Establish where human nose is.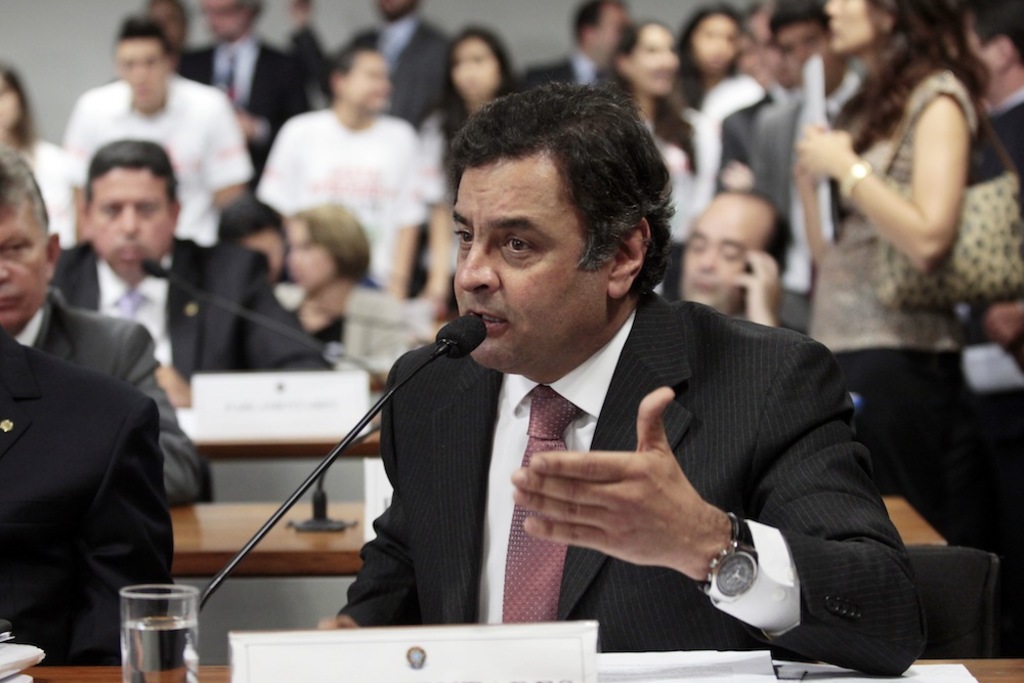
Established at (130,62,150,86).
